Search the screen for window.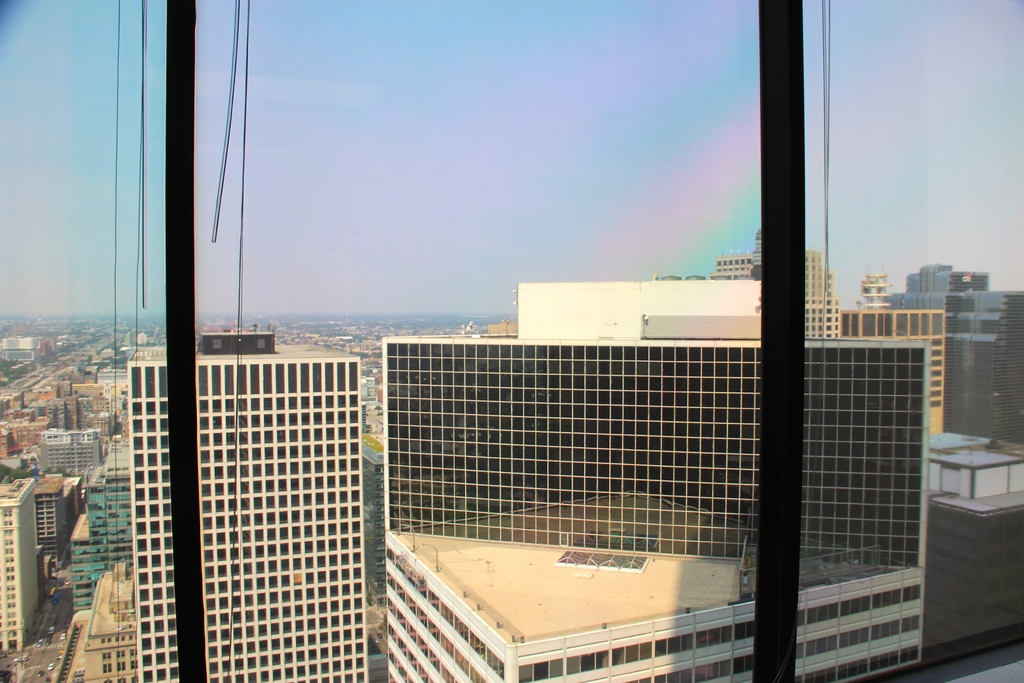
Found at crop(157, 452, 170, 464).
